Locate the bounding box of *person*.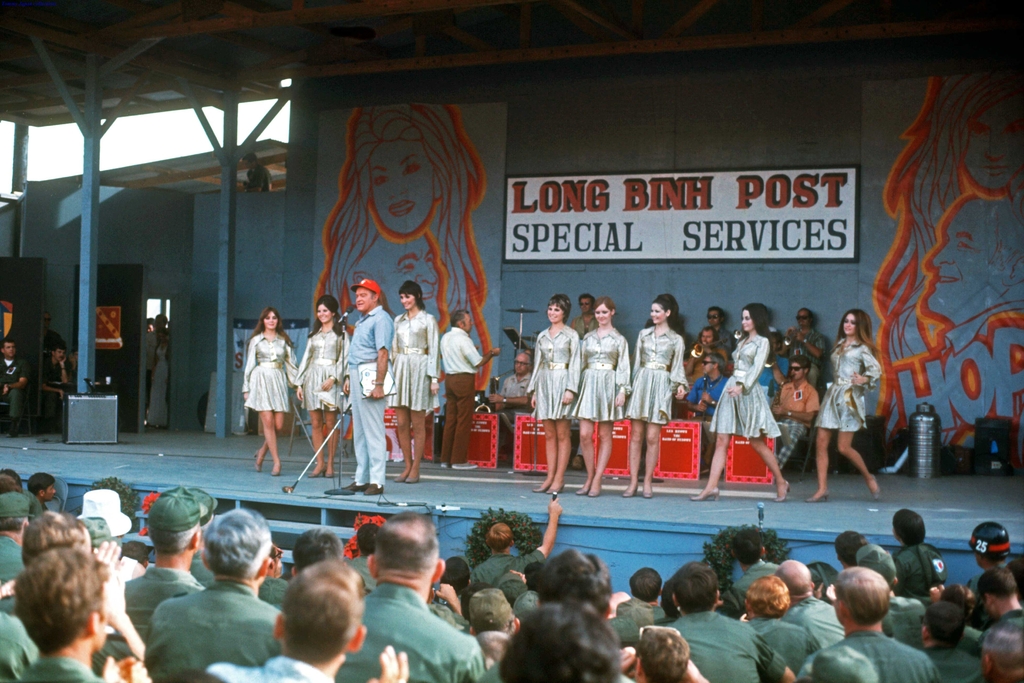
Bounding box: [x1=236, y1=302, x2=287, y2=490].
